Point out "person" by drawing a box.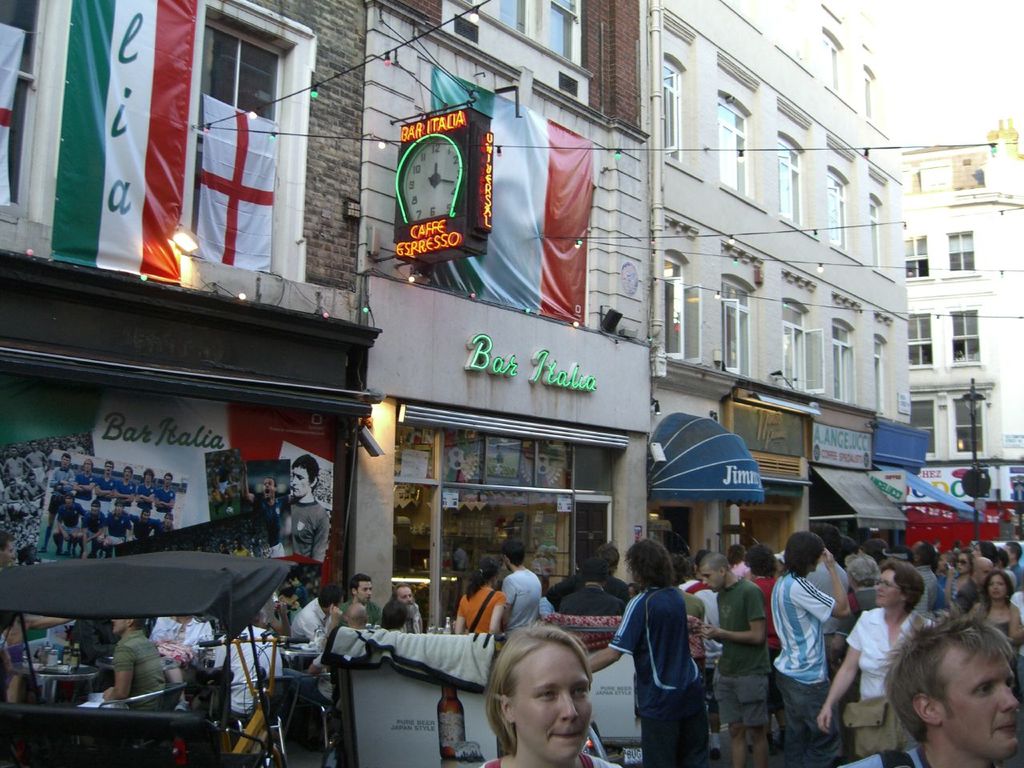
x1=465, y1=619, x2=629, y2=767.
